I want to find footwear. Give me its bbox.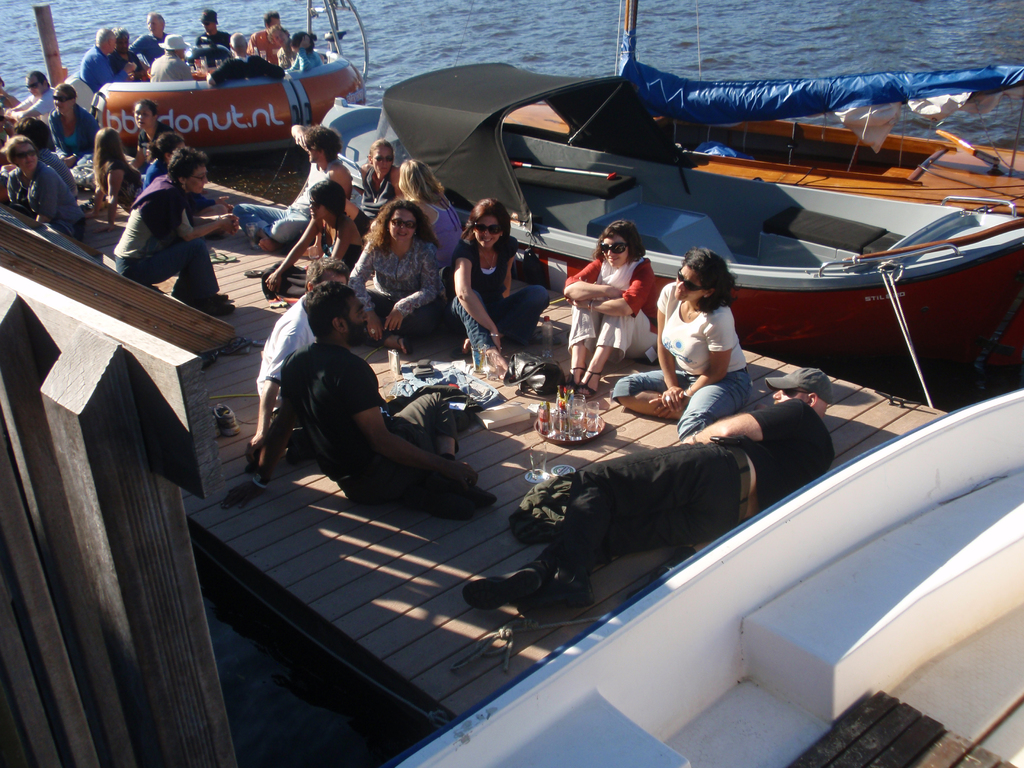
561,580,596,609.
